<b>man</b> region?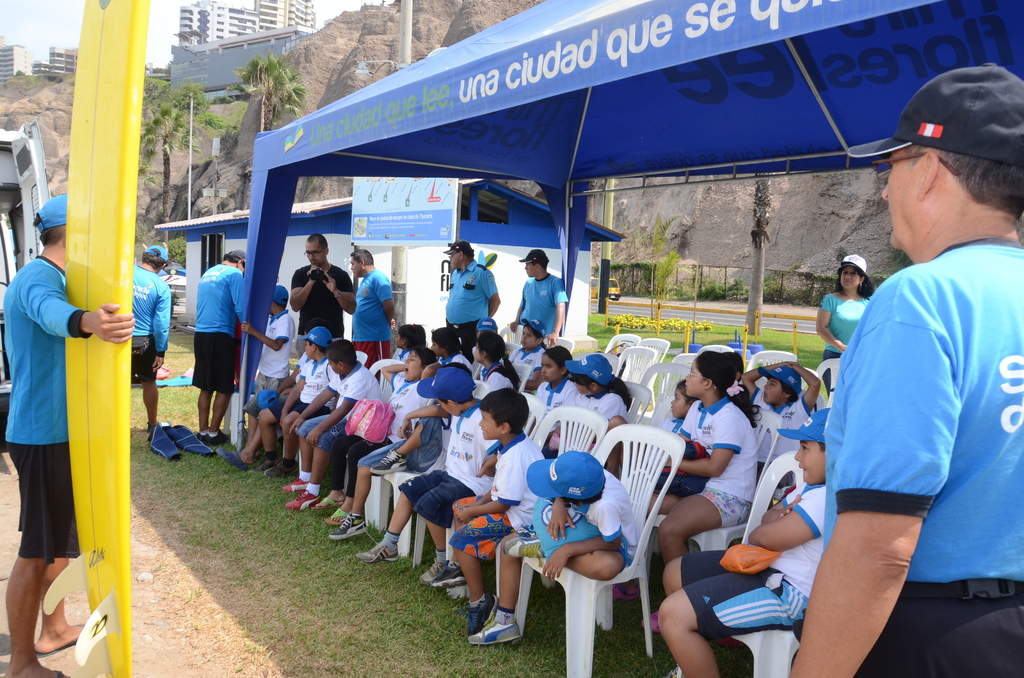
(x1=348, y1=248, x2=396, y2=381)
